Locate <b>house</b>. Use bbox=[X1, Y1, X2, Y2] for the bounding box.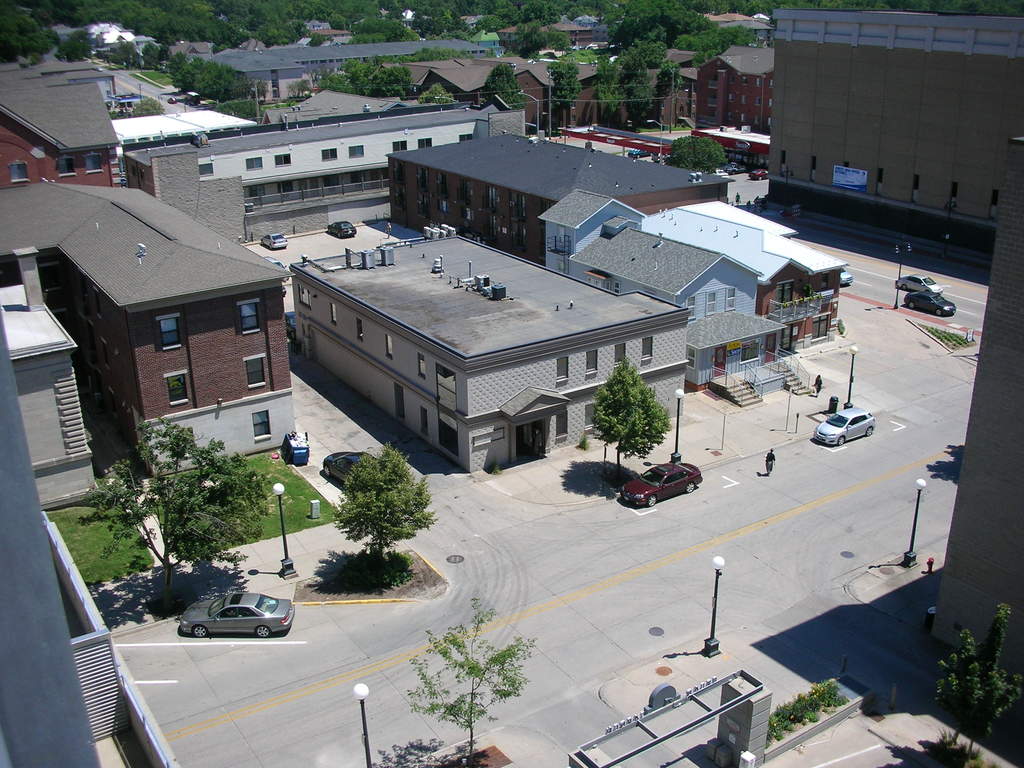
bbox=[0, 172, 301, 519].
